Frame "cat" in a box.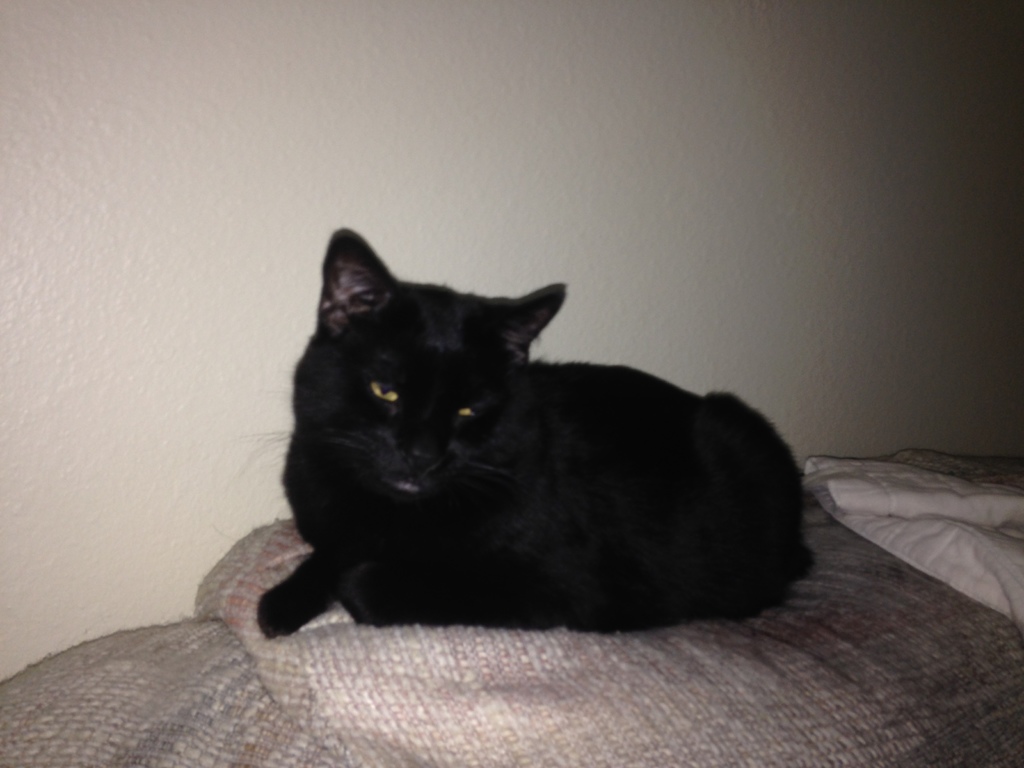
bbox(231, 225, 816, 643).
